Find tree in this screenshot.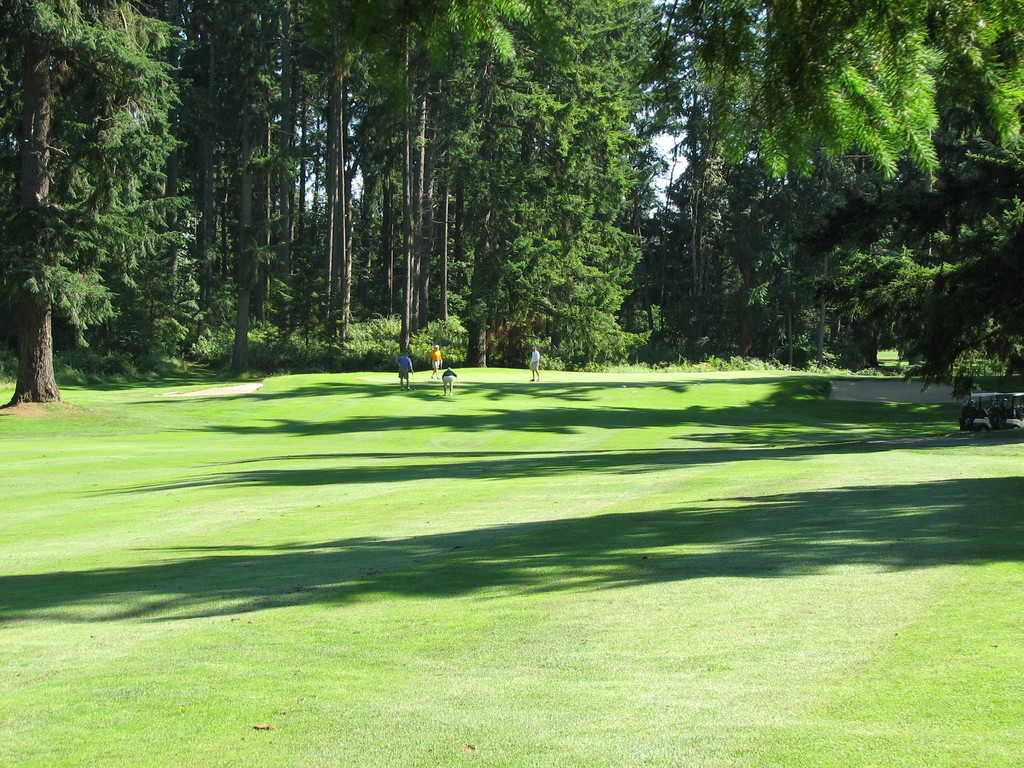
The bounding box for tree is [x1=359, y1=0, x2=446, y2=337].
